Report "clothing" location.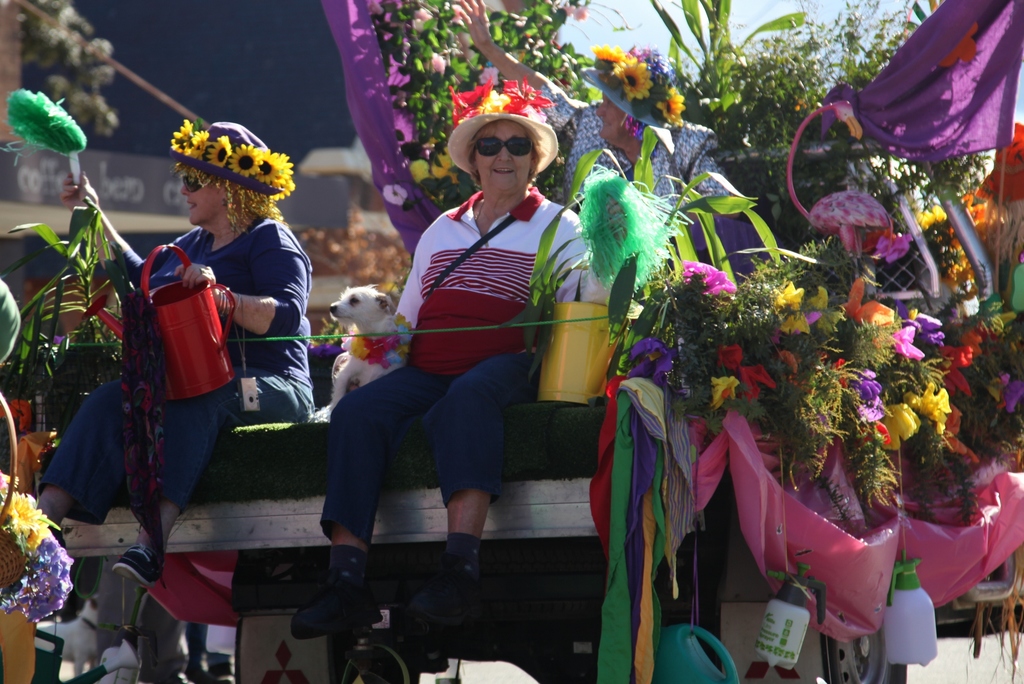
Report: 548/86/725/267.
